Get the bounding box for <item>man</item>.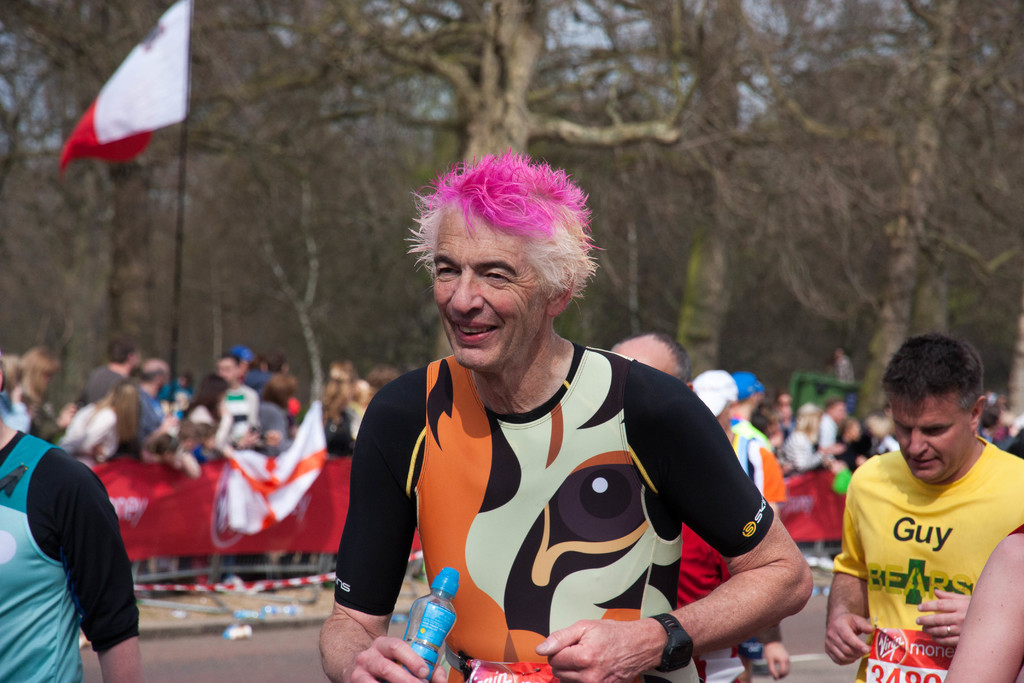
l=687, t=368, r=788, b=515.
